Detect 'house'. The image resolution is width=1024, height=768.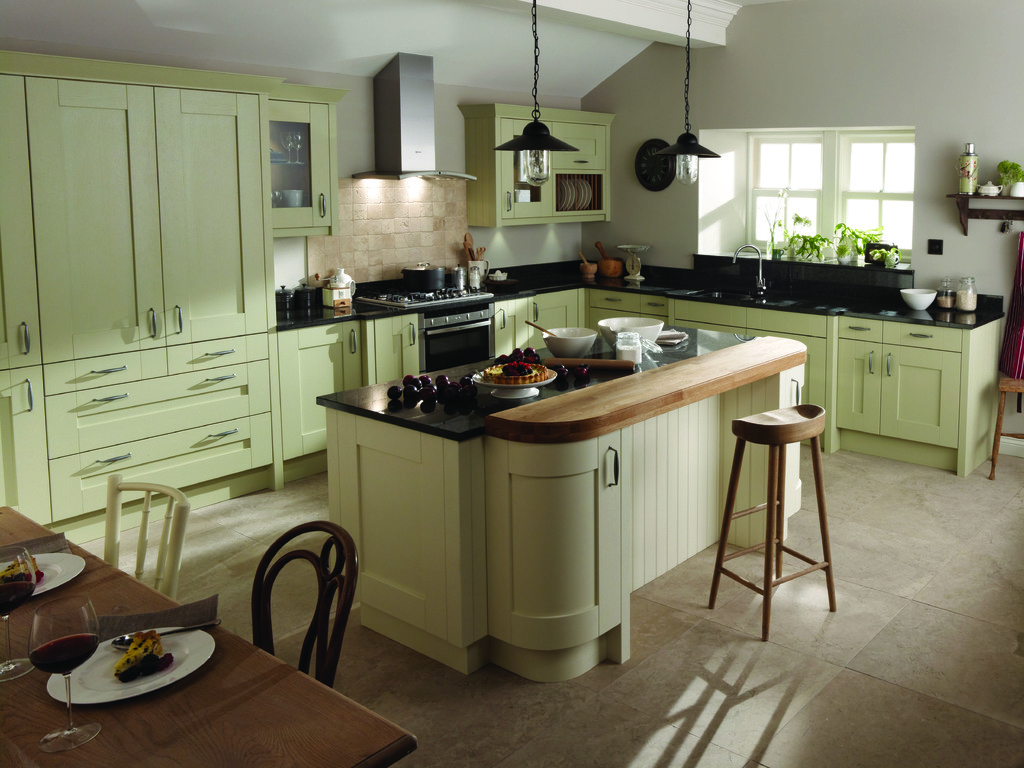
[x1=9, y1=0, x2=969, y2=647].
